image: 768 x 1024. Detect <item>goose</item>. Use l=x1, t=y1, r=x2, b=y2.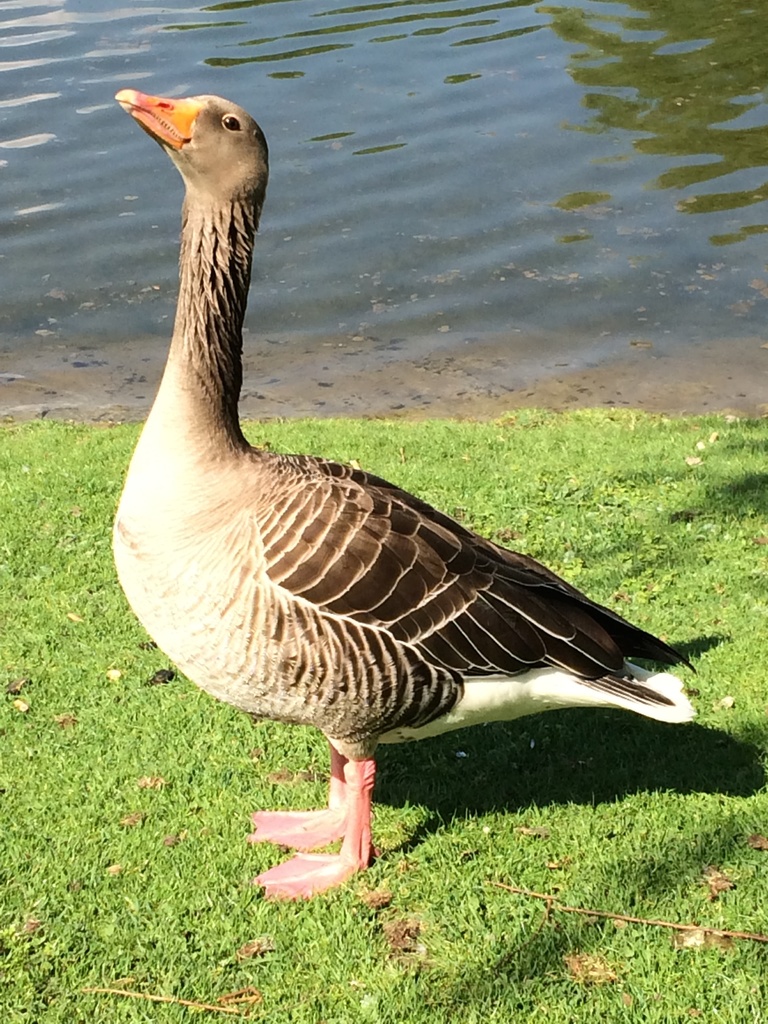
l=108, t=81, r=705, b=899.
